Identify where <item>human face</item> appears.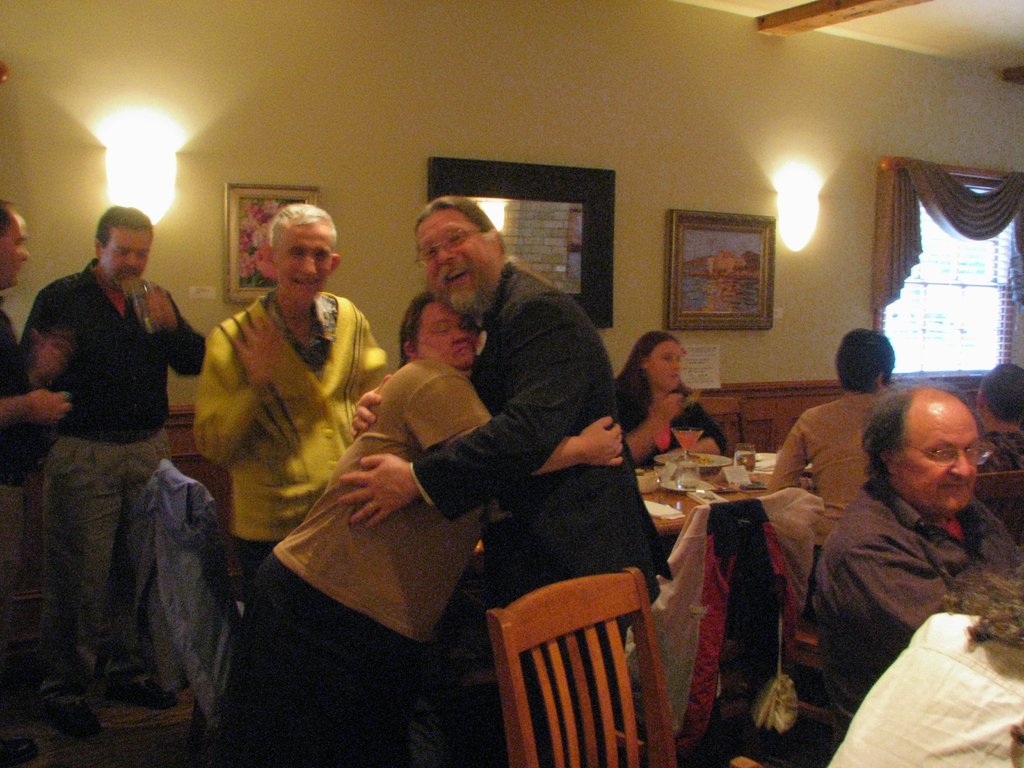
Appears at bbox=(415, 205, 500, 324).
